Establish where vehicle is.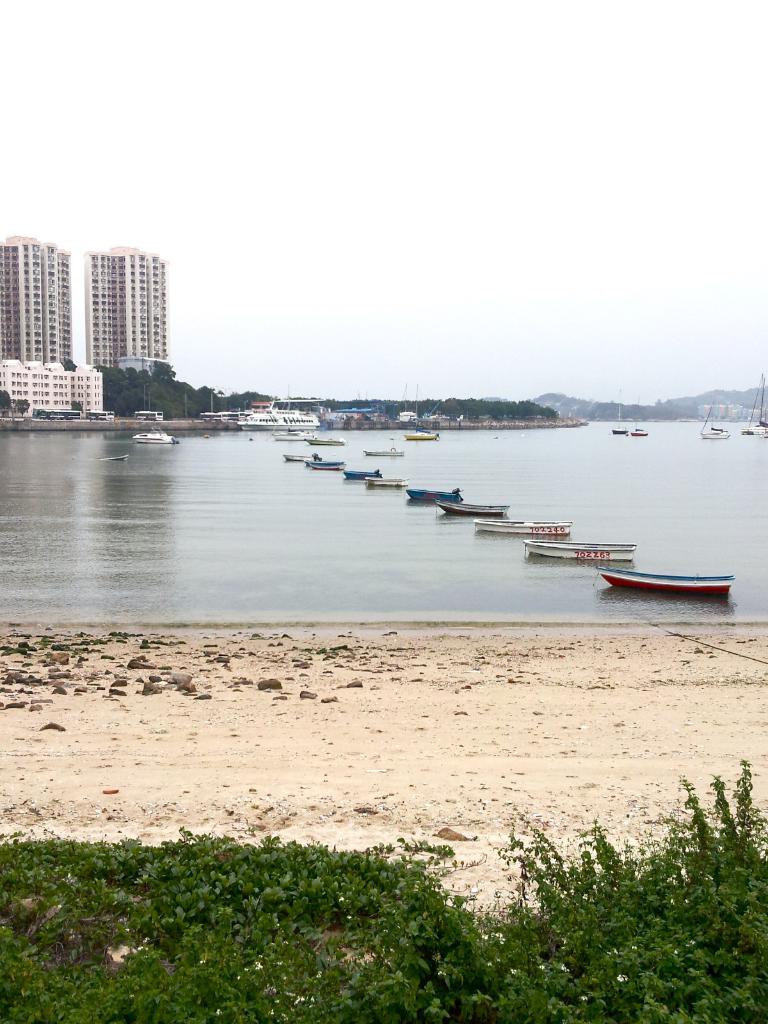
Established at 303:459:347:469.
